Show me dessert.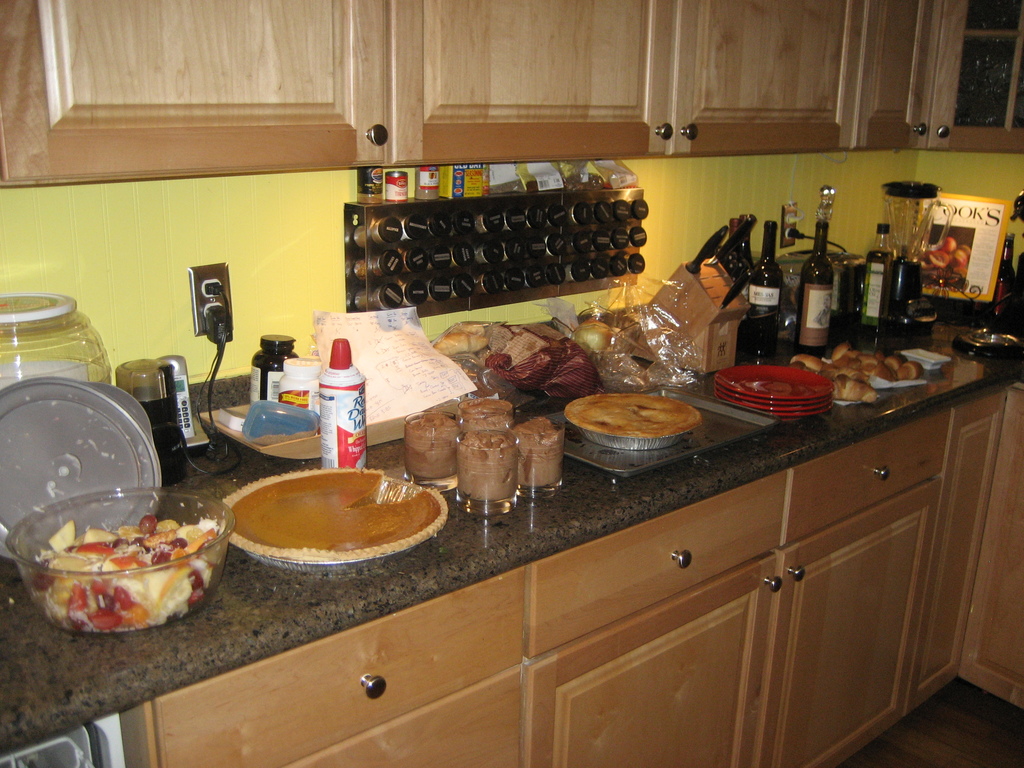
dessert is here: 832, 371, 877, 404.
